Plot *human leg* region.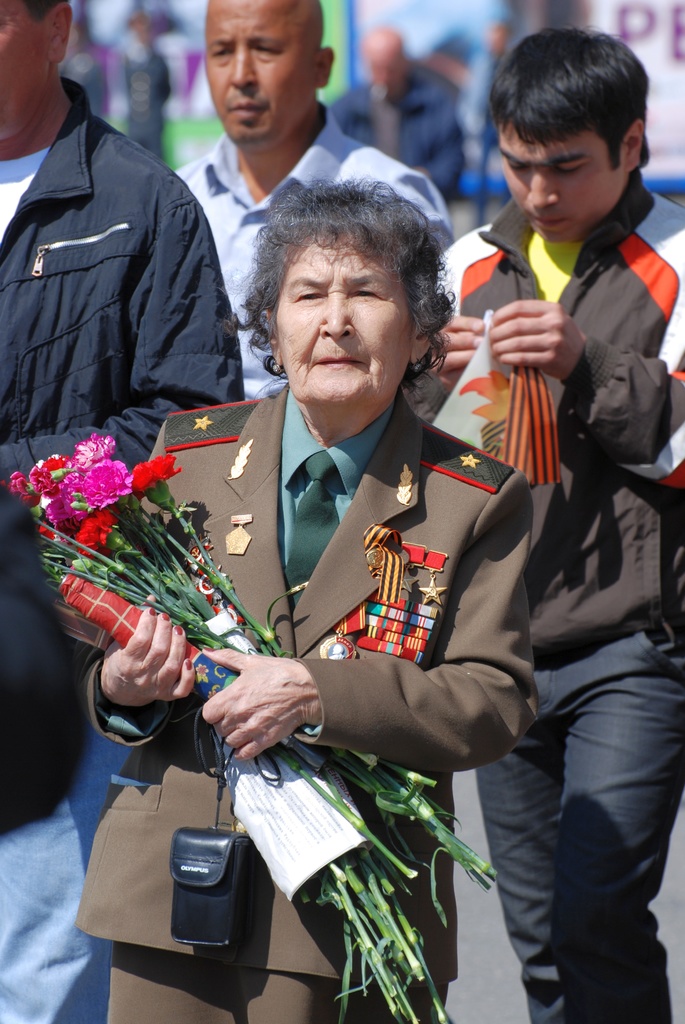
Plotted at bbox=[0, 731, 122, 1023].
